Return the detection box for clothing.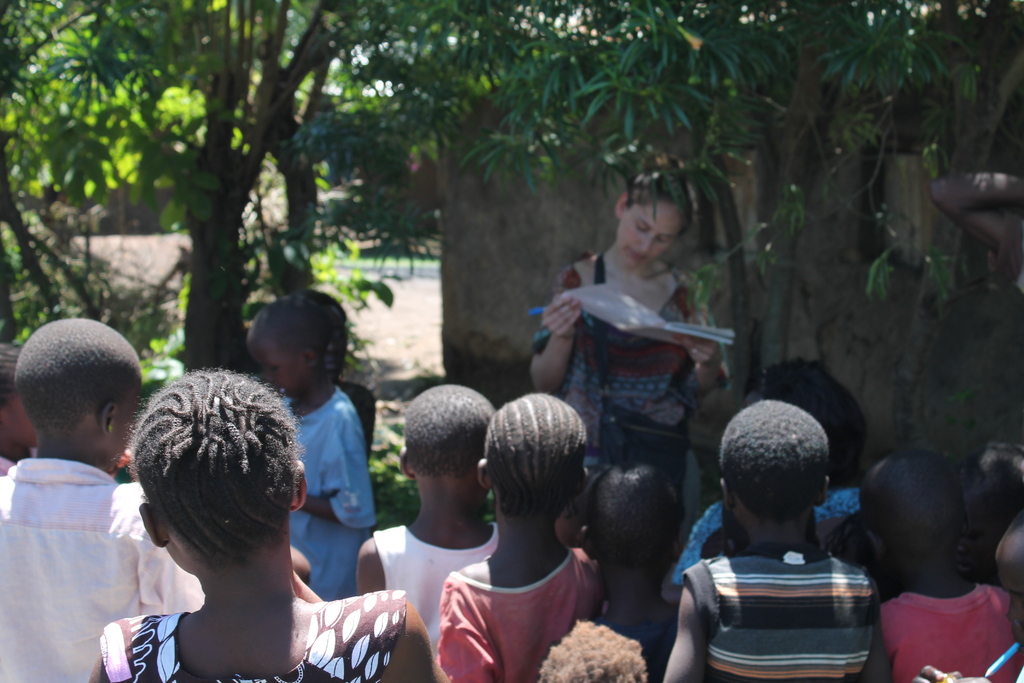
668,482,858,586.
